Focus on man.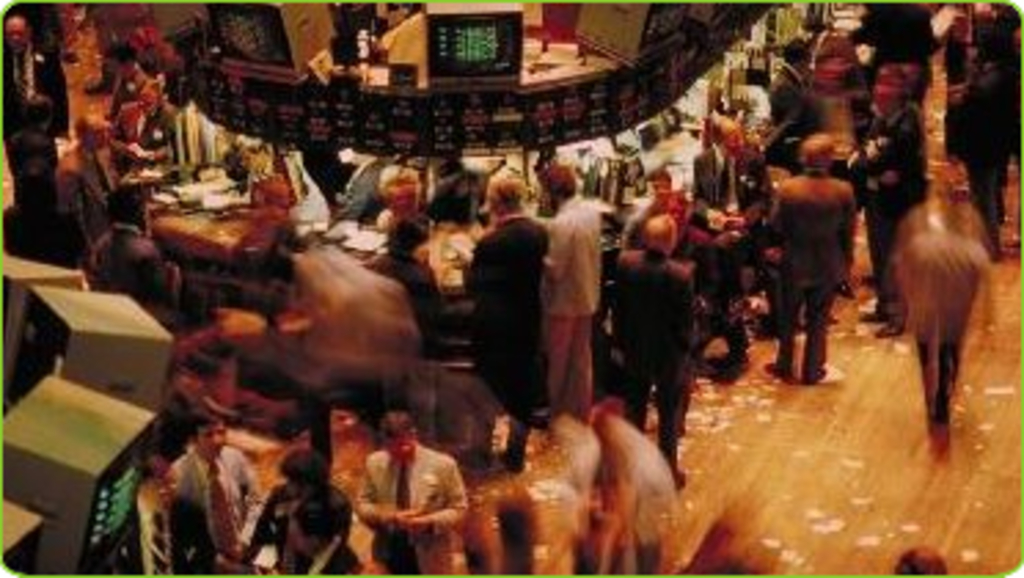
Focused at l=762, t=135, r=856, b=391.
